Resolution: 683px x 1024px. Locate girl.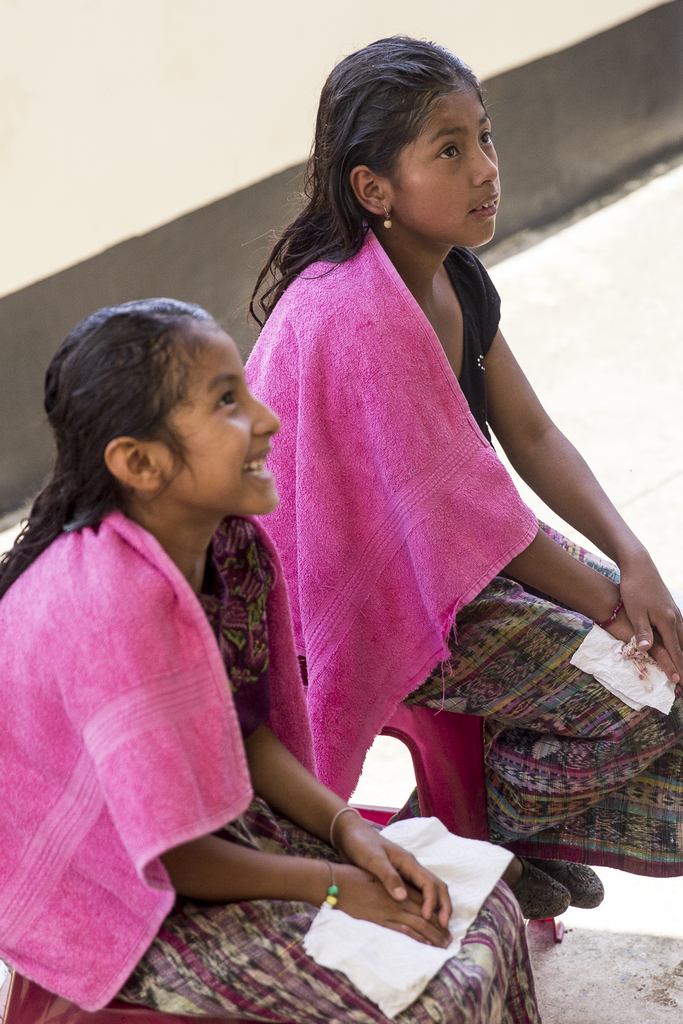
bbox=(0, 297, 543, 1023).
